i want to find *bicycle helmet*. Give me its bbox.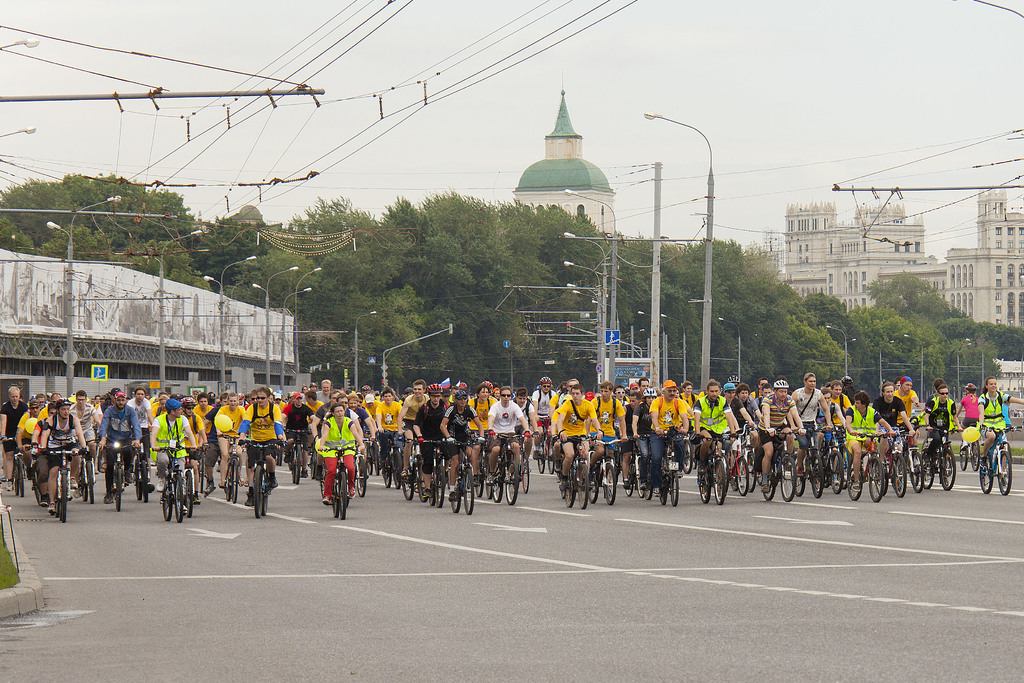
538, 377, 550, 385.
